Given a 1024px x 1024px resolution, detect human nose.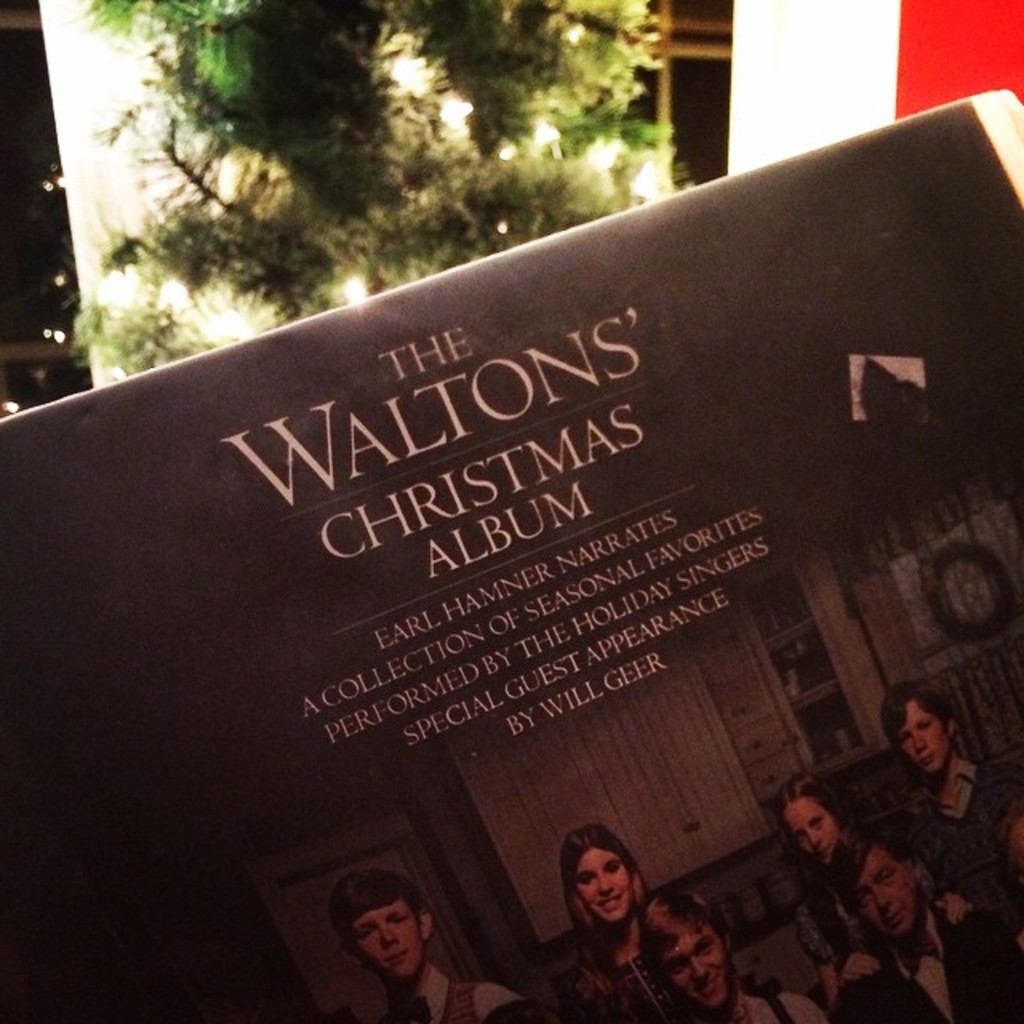
region(808, 835, 816, 845).
